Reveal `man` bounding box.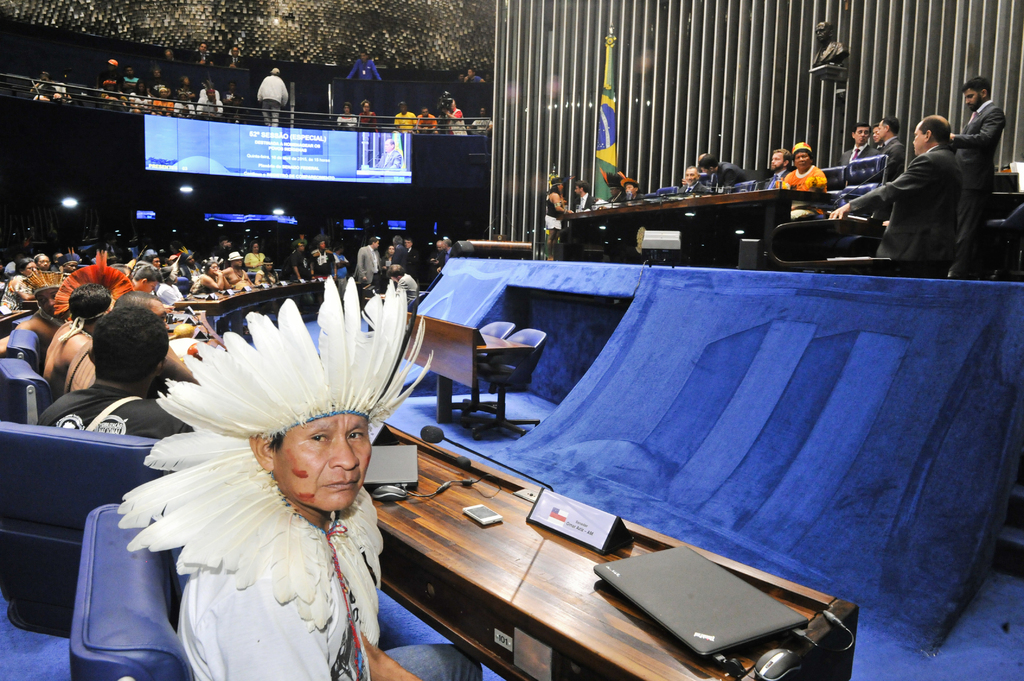
Revealed: left=225, top=45, right=244, bottom=67.
